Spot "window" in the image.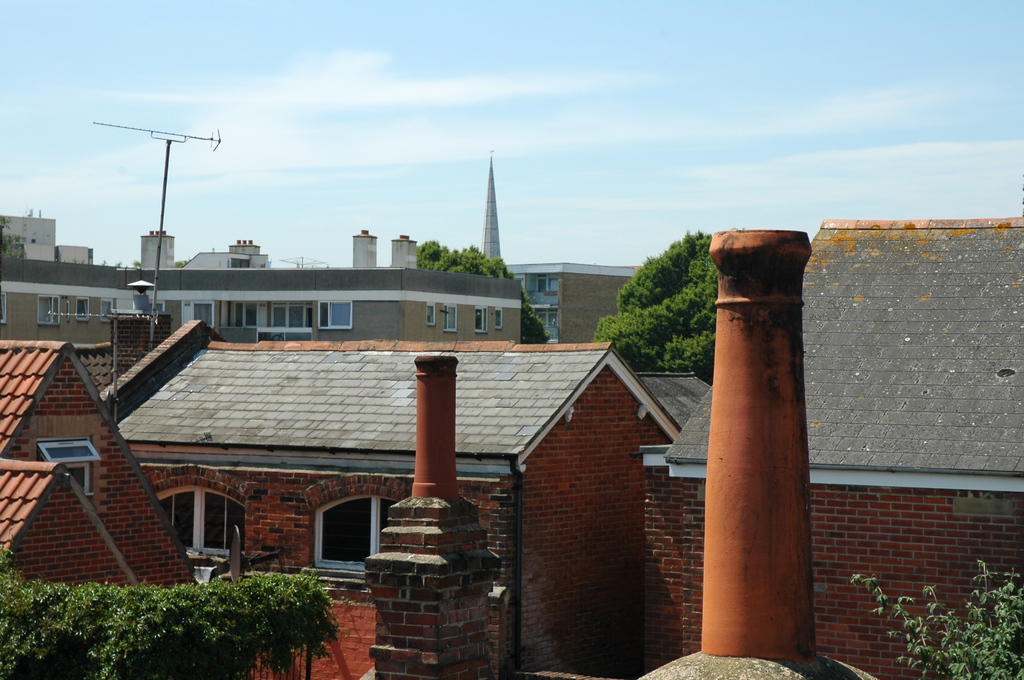
"window" found at 445 305 457 330.
